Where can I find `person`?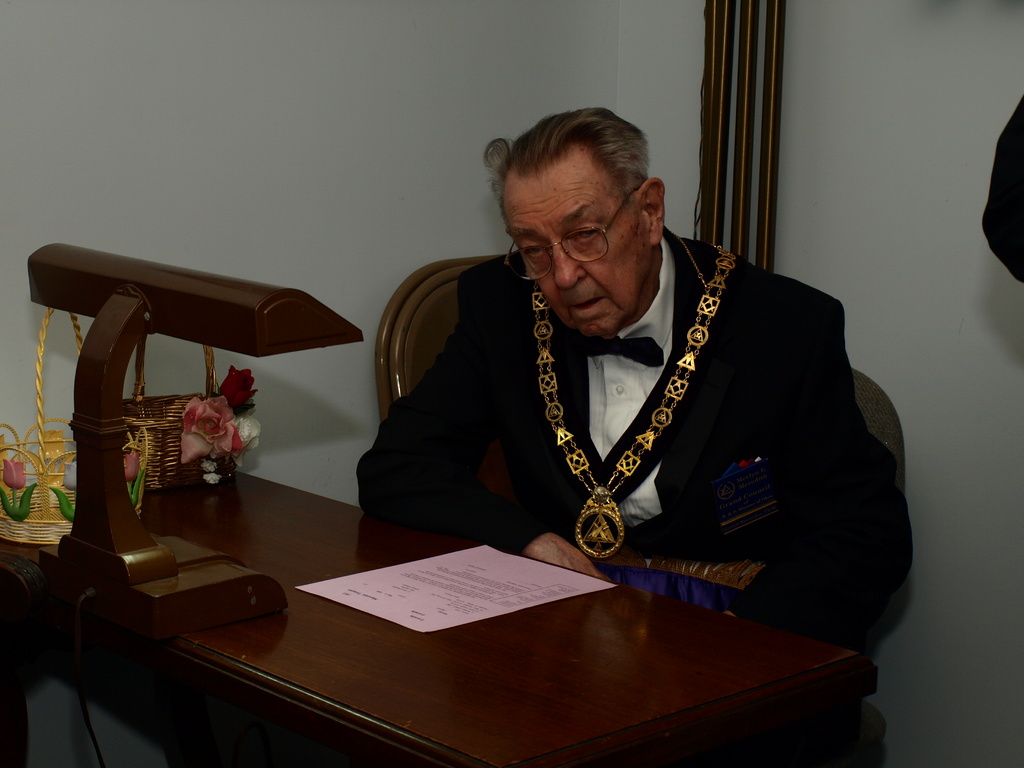
You can find it at <bbox>979, 95, 1023, 286</bbox>.
